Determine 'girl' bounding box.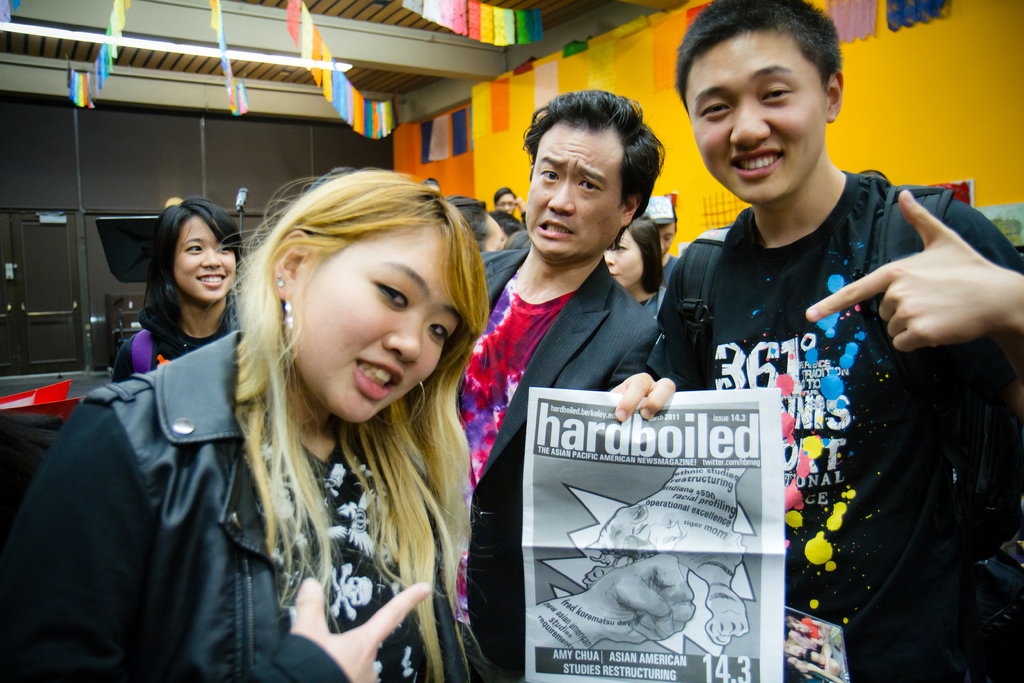
Determined: bbox=(0, 170, 467, 678).
